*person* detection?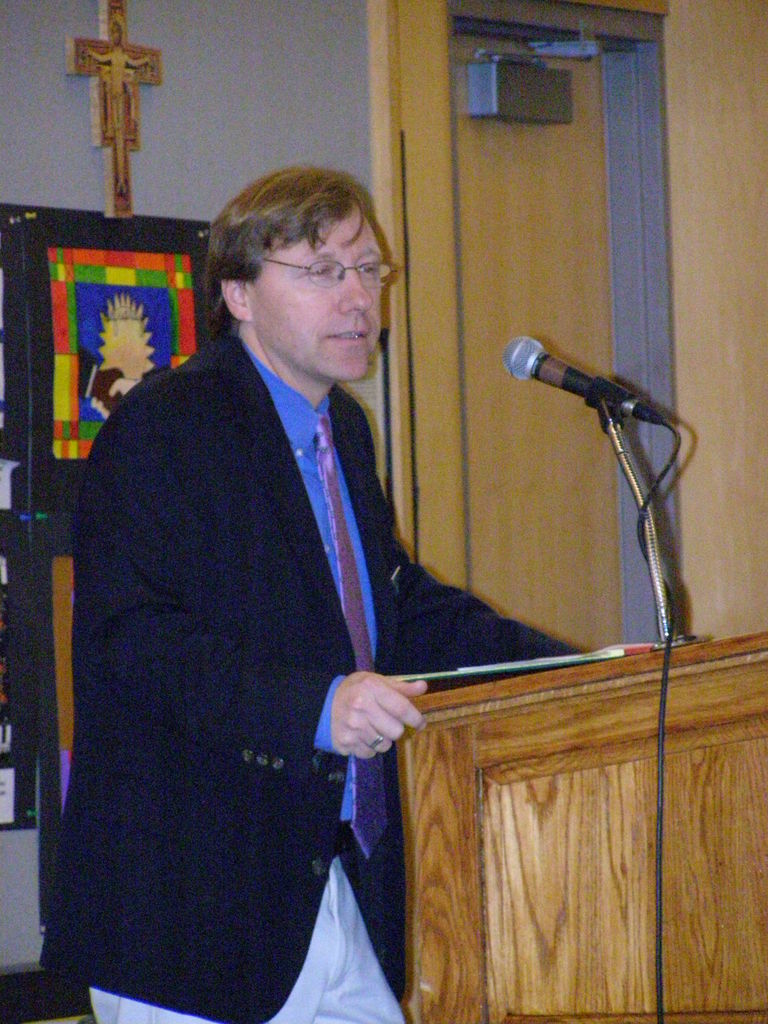
pyautogui.locateOnScreen(36, 164, 598, 1023)
